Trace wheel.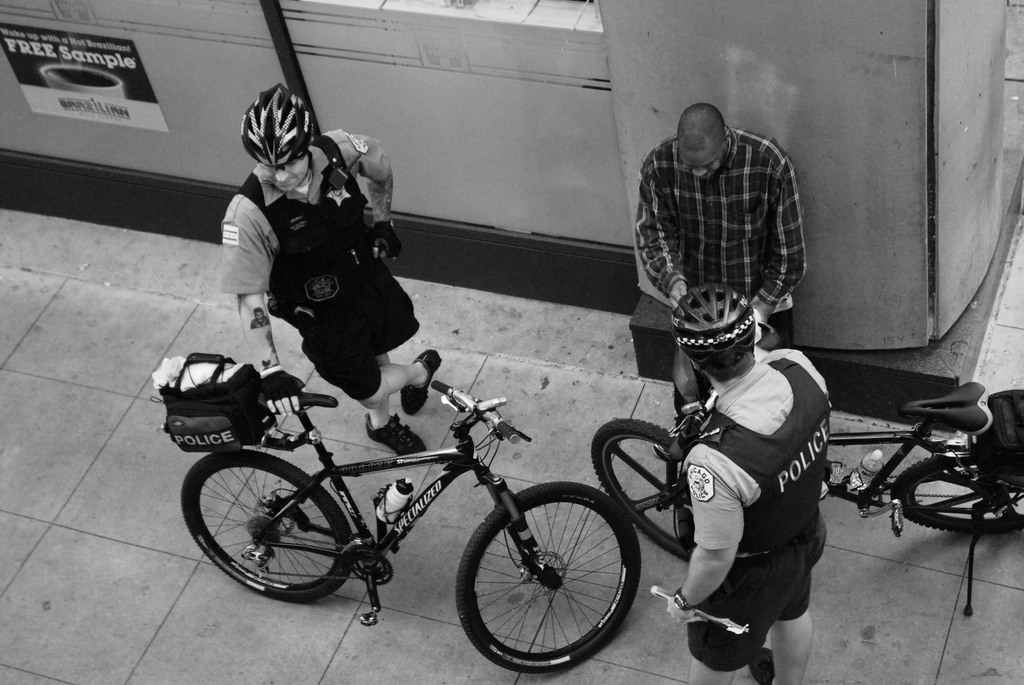
Traced to [458,478,643,672].
